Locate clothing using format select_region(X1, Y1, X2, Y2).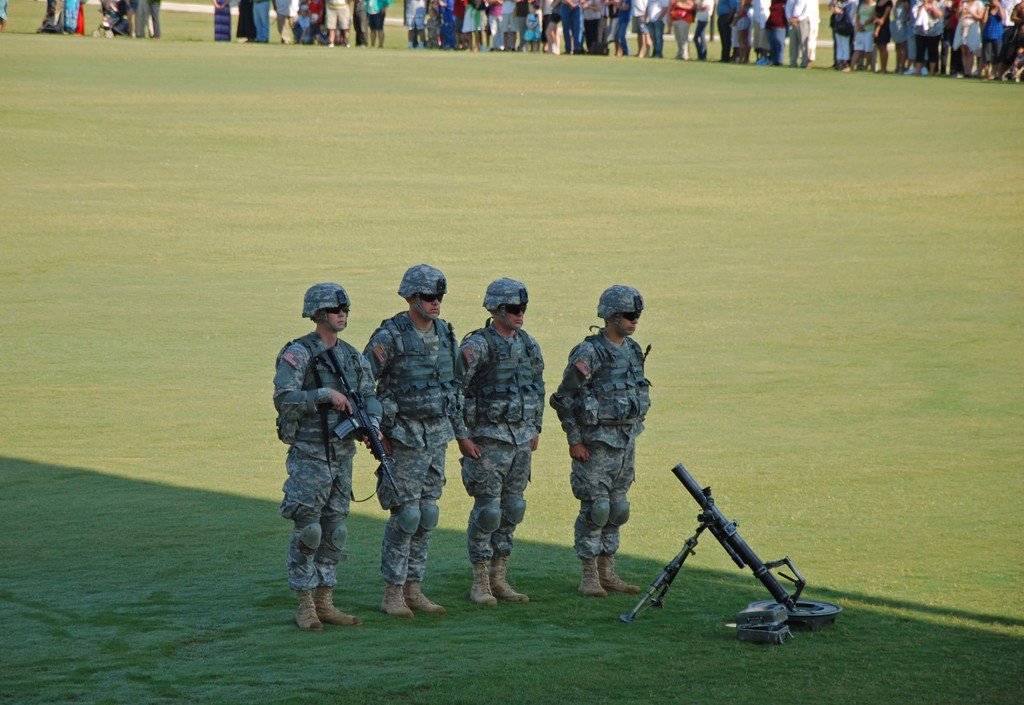
select_region(445, 322, 548, 557).
